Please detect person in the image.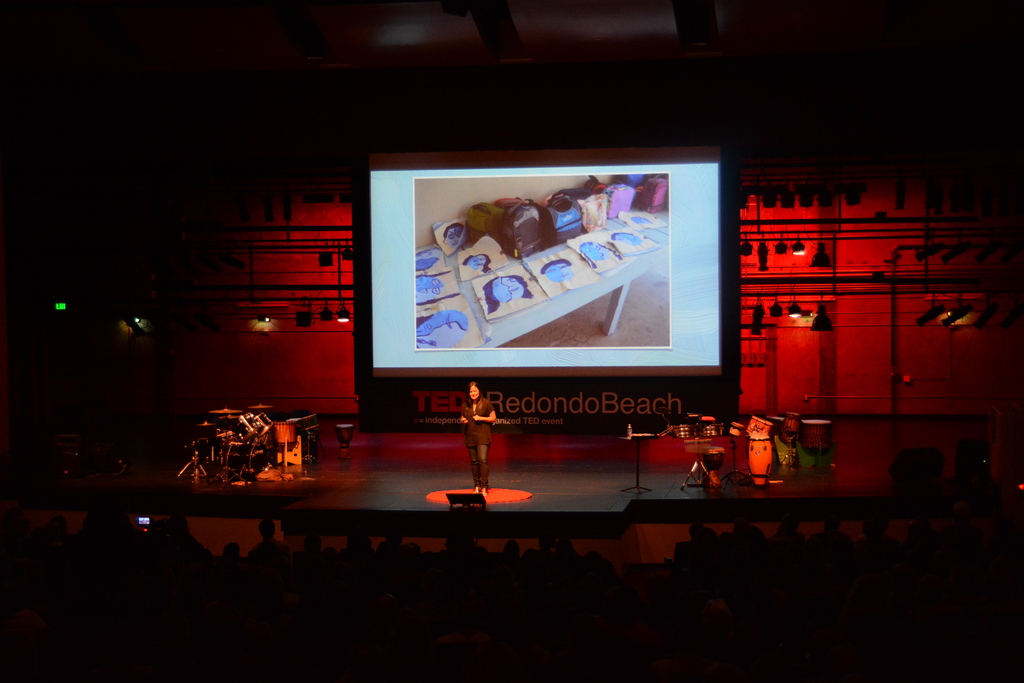
[244,514,297,562].
